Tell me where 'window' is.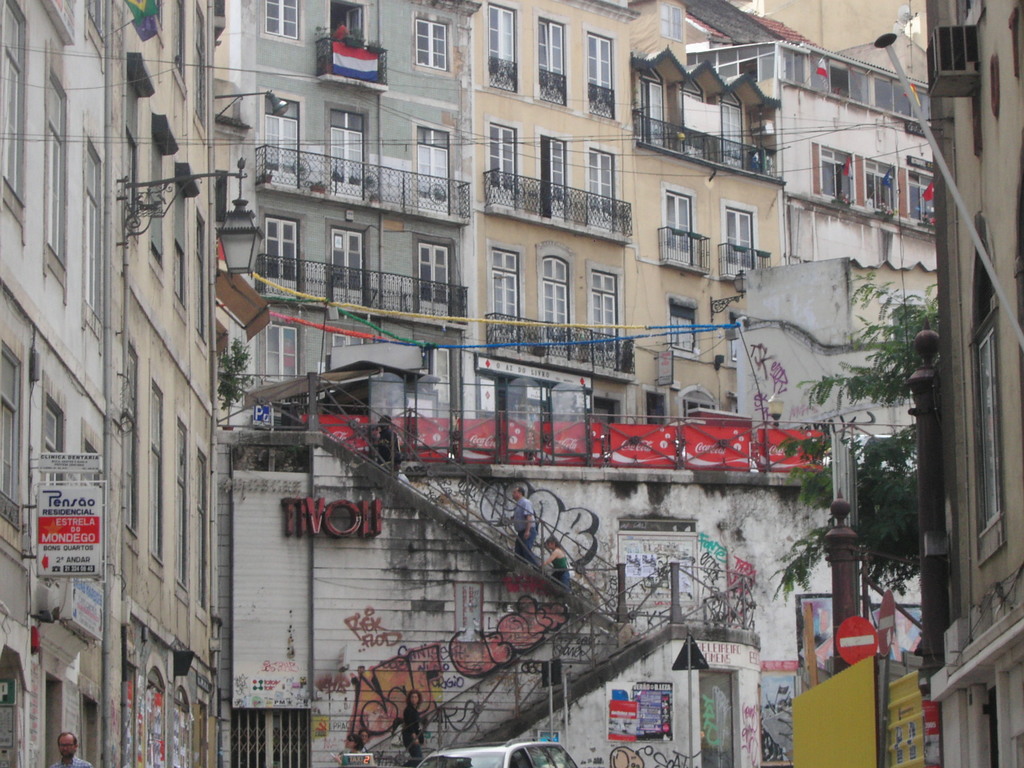
'window' is at 324,226,366,314.
